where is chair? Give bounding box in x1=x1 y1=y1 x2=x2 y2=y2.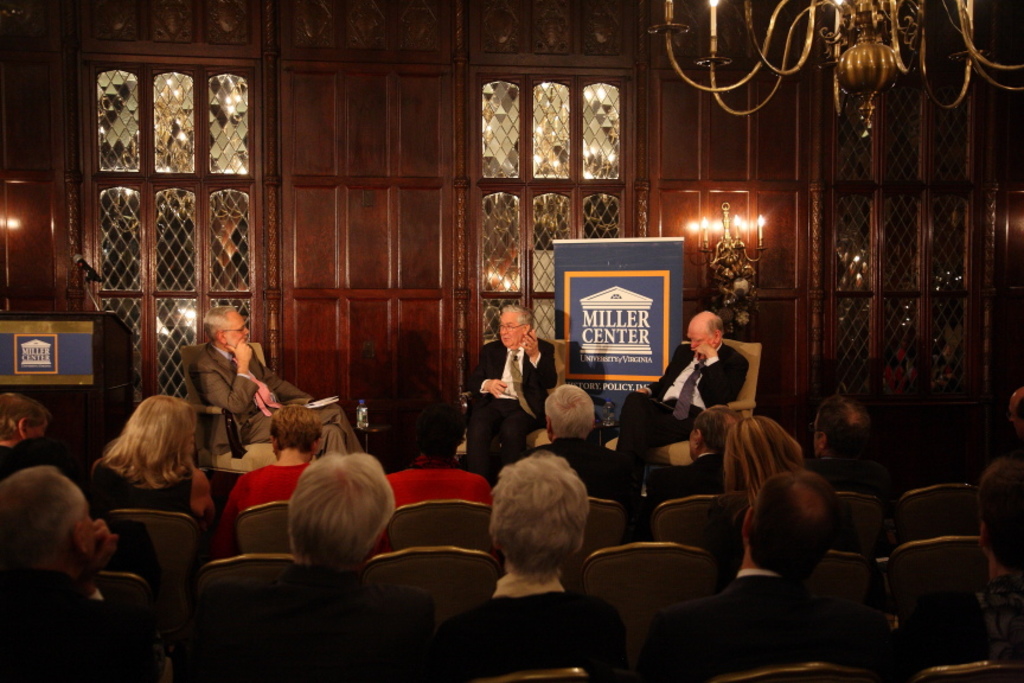
x1=896 y1=536 x2=988 y2=618.
